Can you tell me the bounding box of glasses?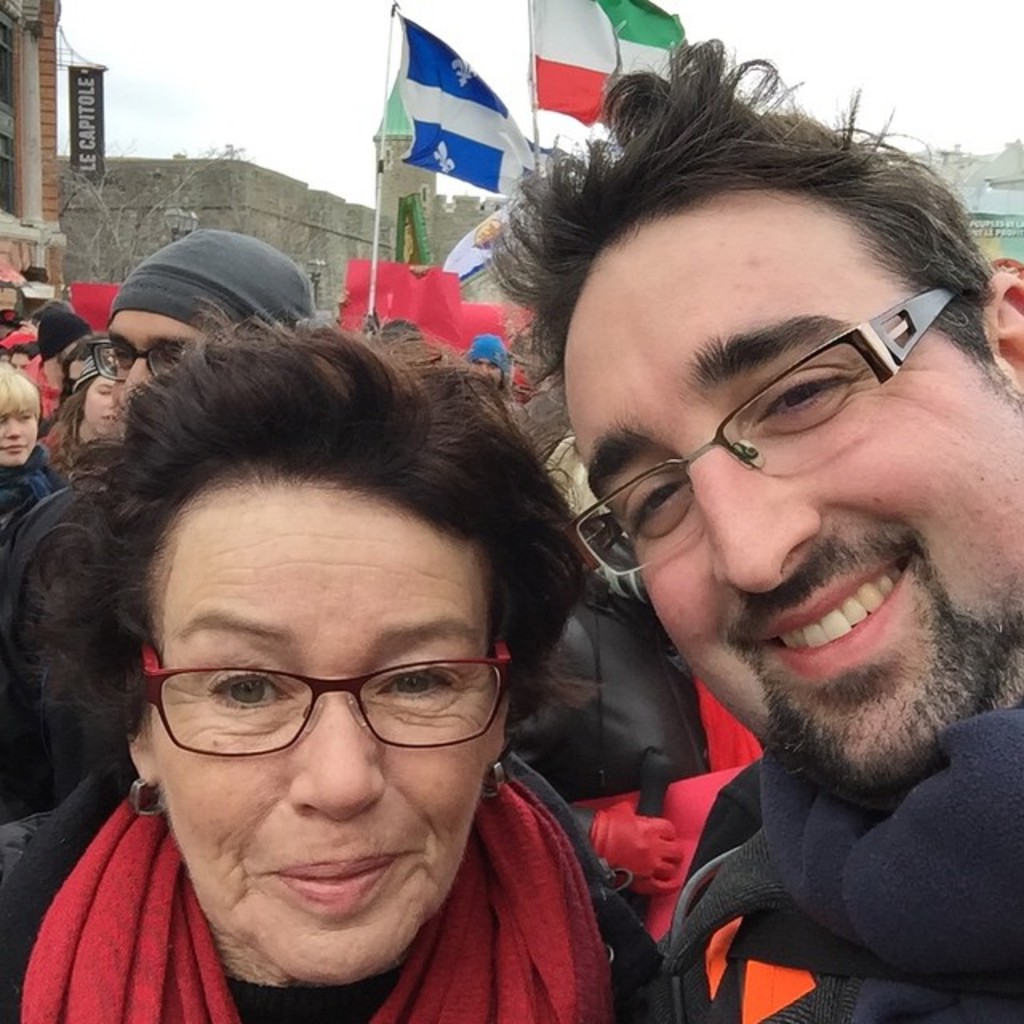
locate(571, 290, 950, 582).
